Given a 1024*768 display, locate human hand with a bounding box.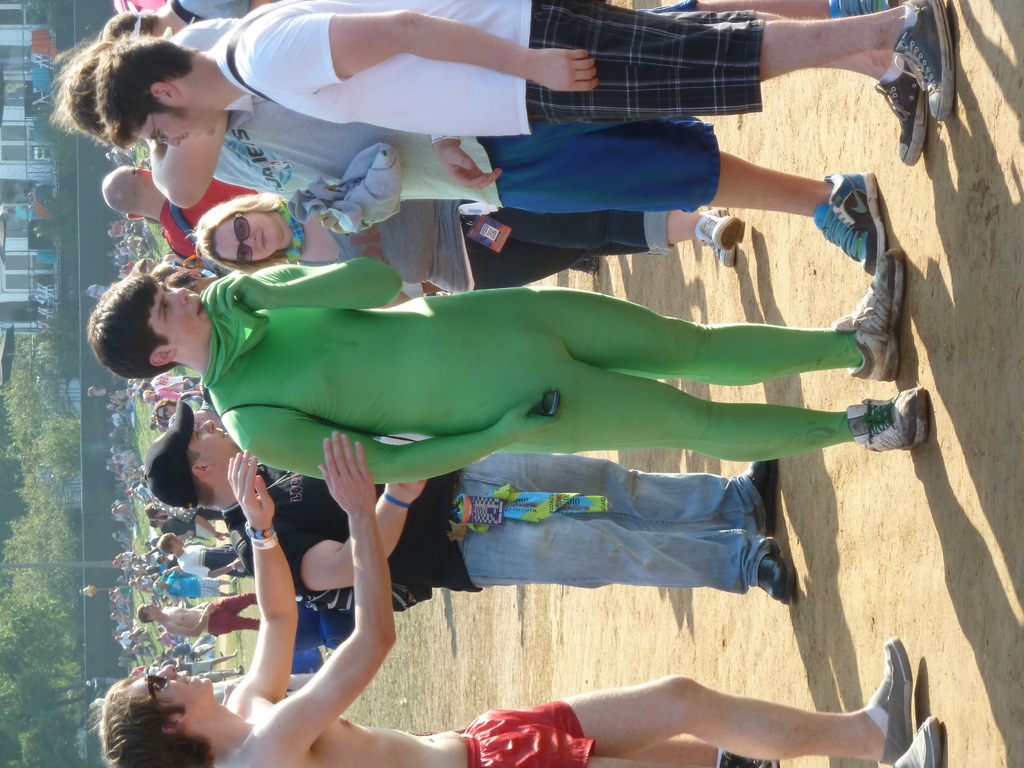
Located: {"x1": 201, "y1": 269, "x2": 269, "y2": 309}.
